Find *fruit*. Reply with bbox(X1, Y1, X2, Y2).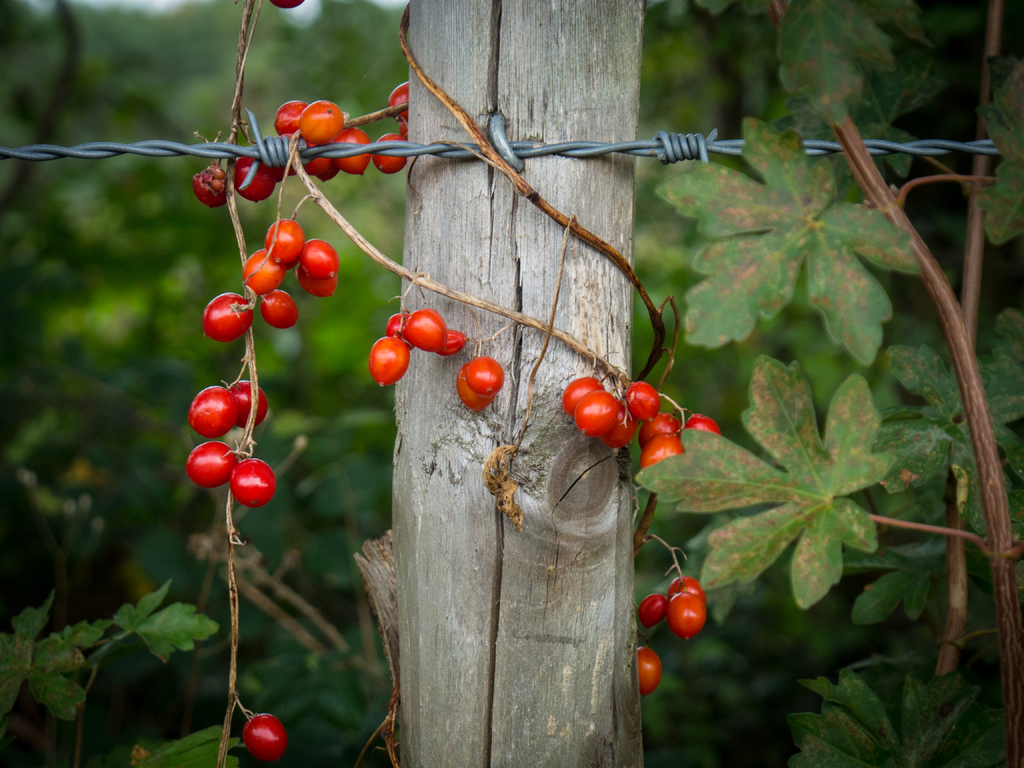
bbox(636, 648, 662, 696).
